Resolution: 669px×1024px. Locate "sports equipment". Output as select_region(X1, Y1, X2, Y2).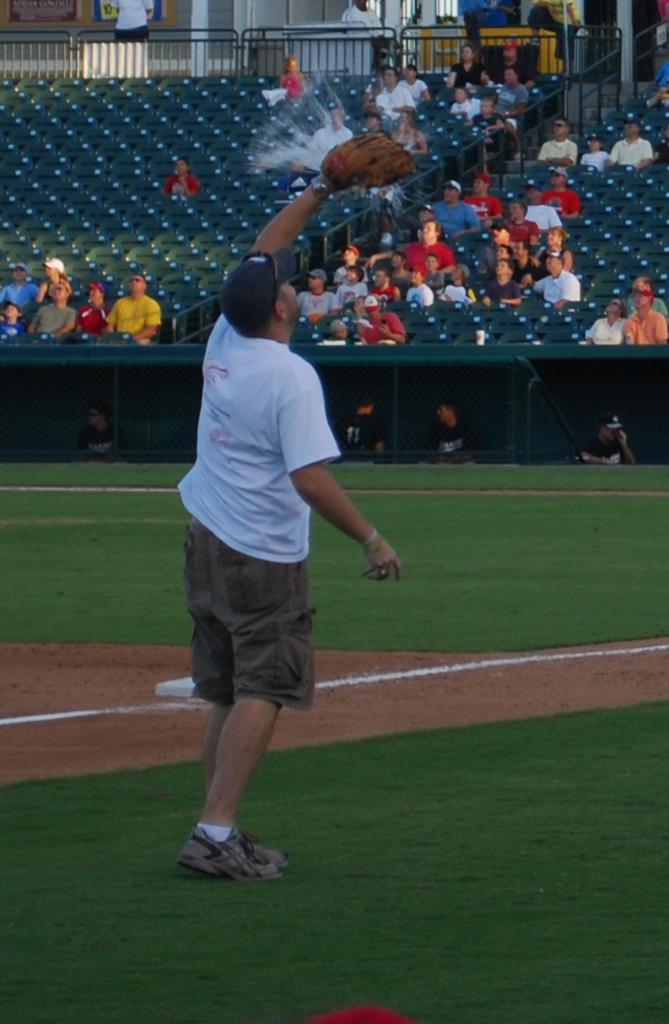
select_region(317, 129, 416, 202).
